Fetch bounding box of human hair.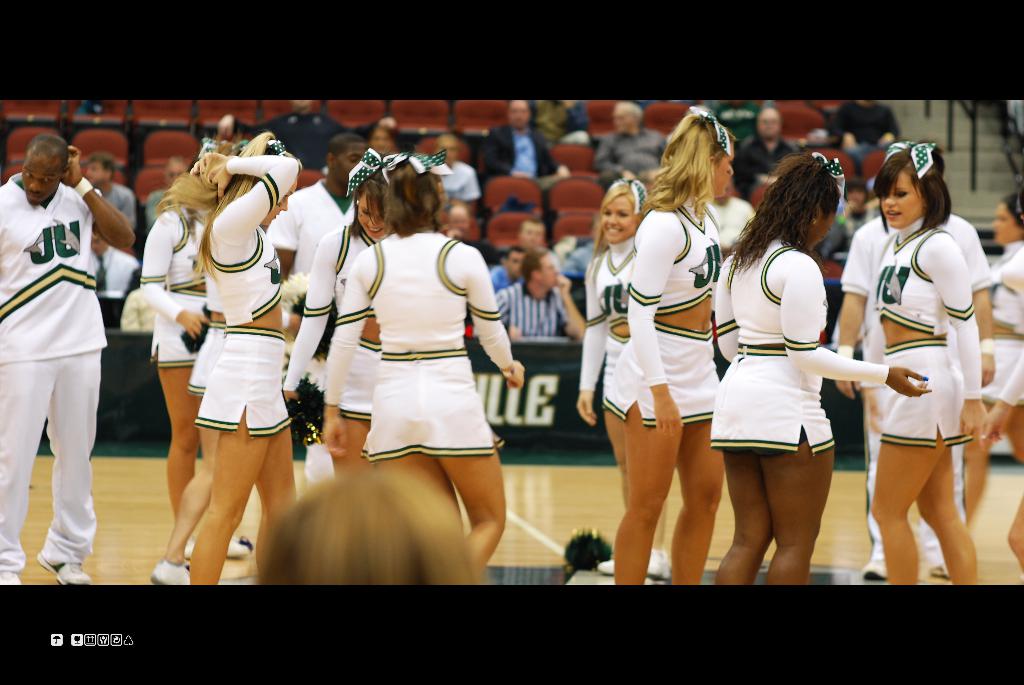
Bbox: 619, 100, 645, 122.
